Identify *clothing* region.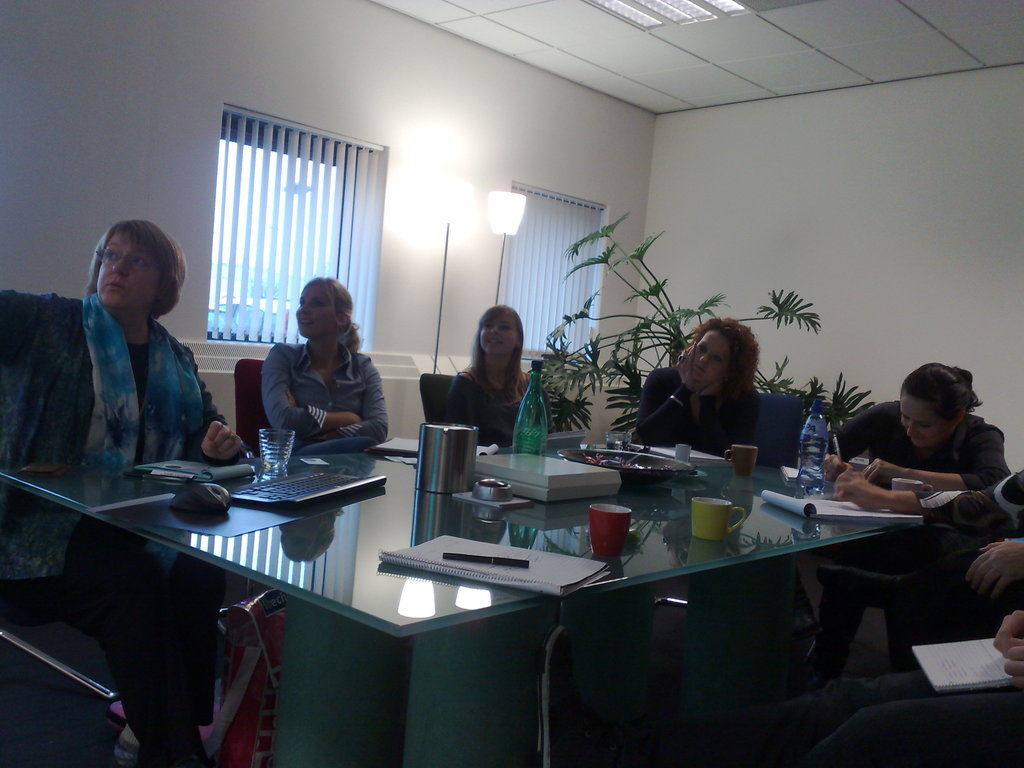
Region: 819/394/1011/490.
